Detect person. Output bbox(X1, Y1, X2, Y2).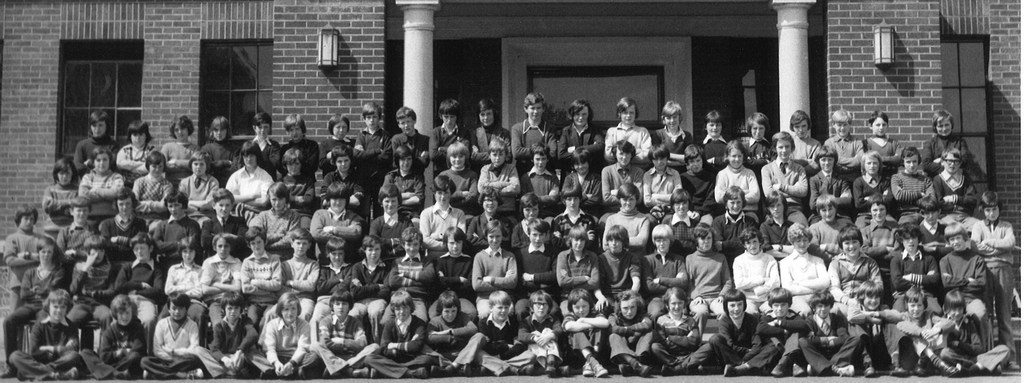
bbox(8, 295, 88, 382).
